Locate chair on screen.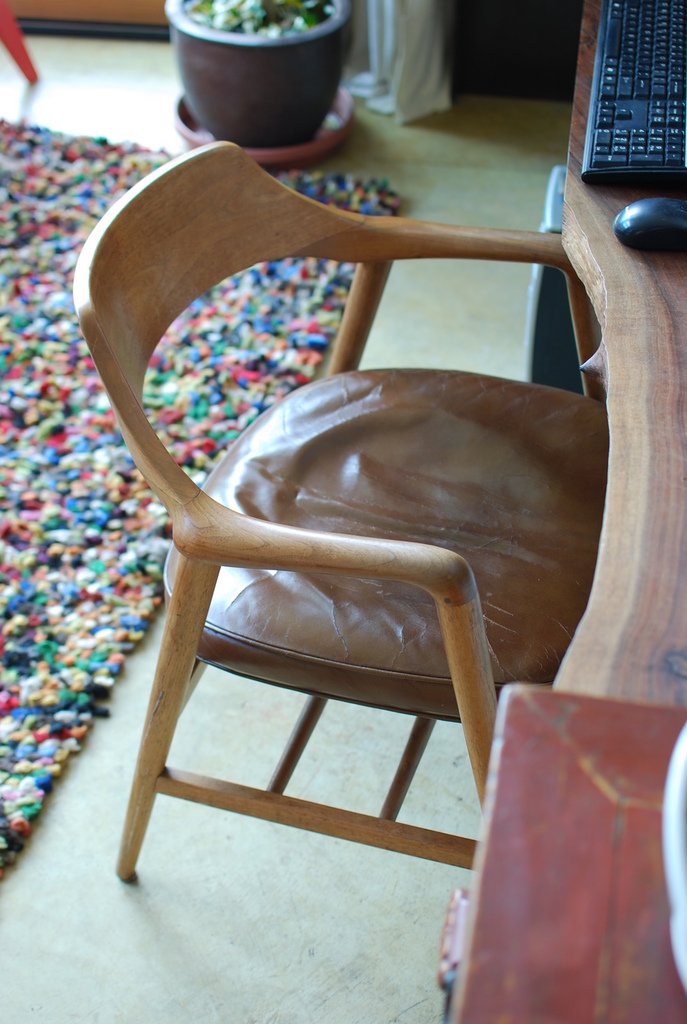
On screen at x1=67, y1=135, x2=613, y2=882.
